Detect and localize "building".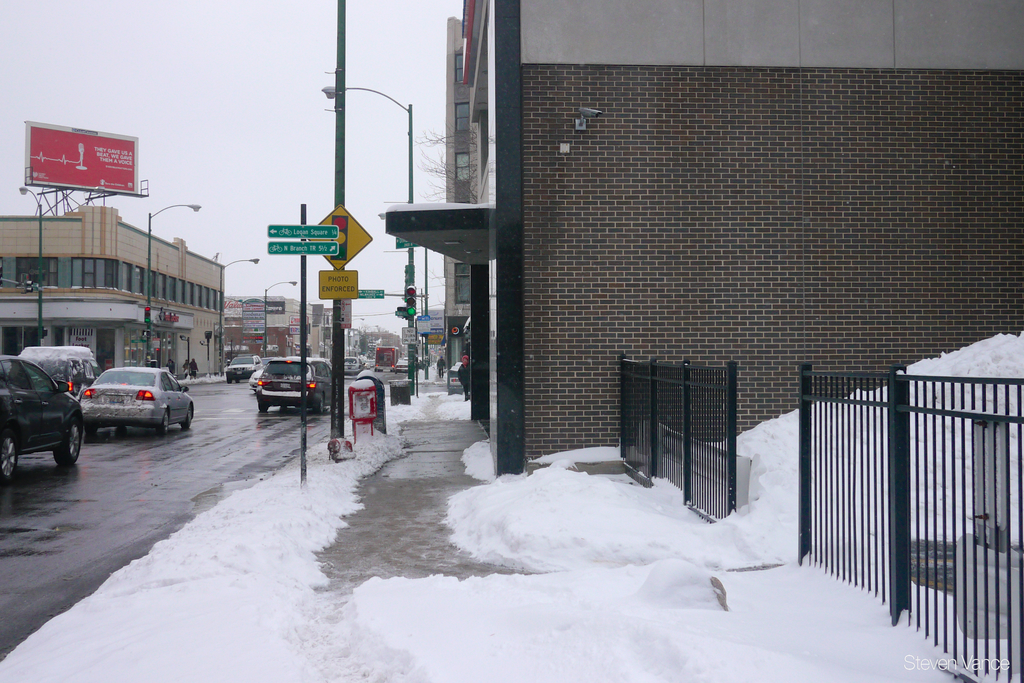
Localized at <bbox>0, 204, 221, 379</bbox>.
